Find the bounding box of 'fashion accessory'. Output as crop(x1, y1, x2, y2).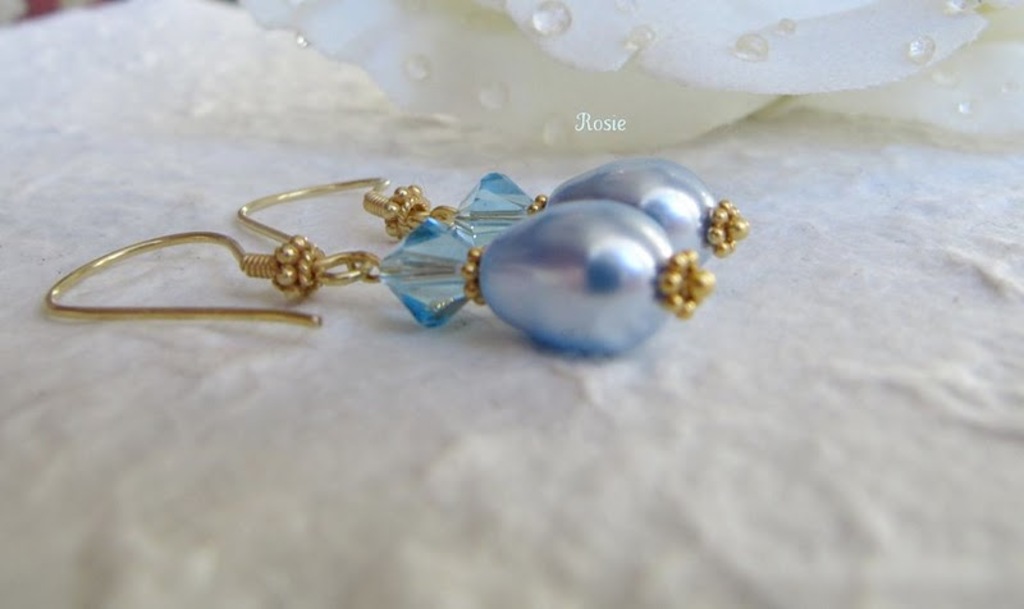
crop(46, 197, 712, 356).
